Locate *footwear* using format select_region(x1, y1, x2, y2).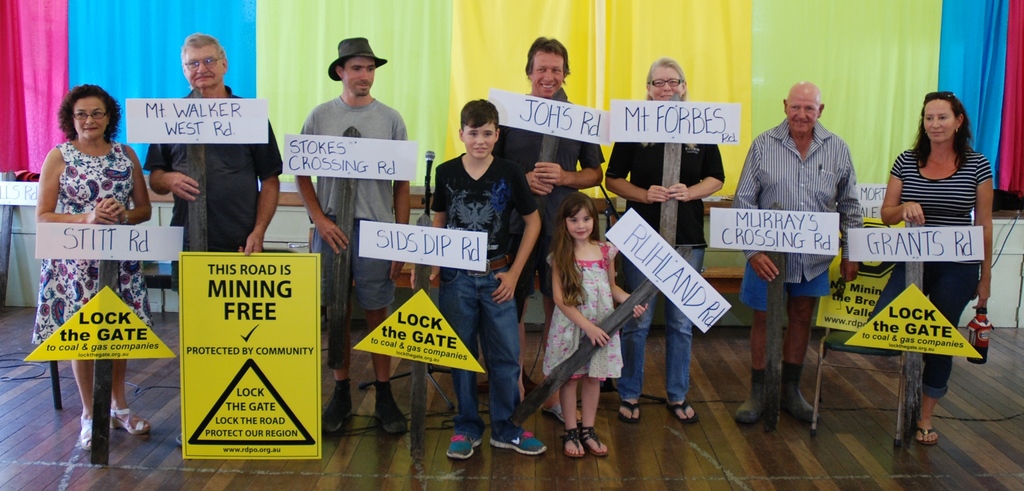
select_region(560, 428, 584, 458).
